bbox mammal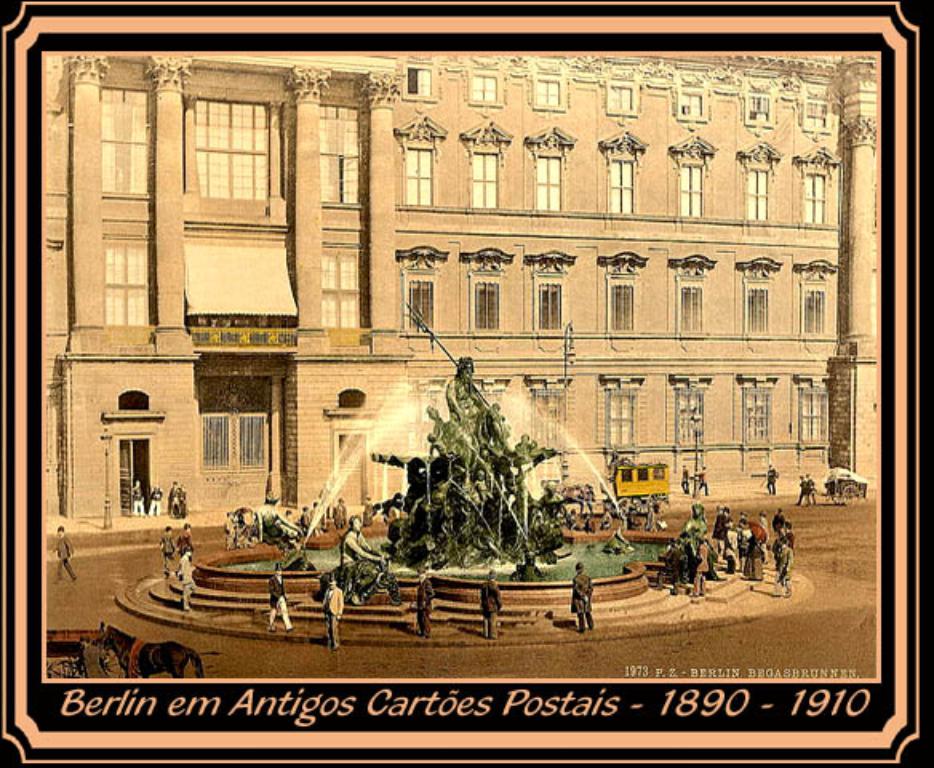
l=262, t=562, r=293, b=629
